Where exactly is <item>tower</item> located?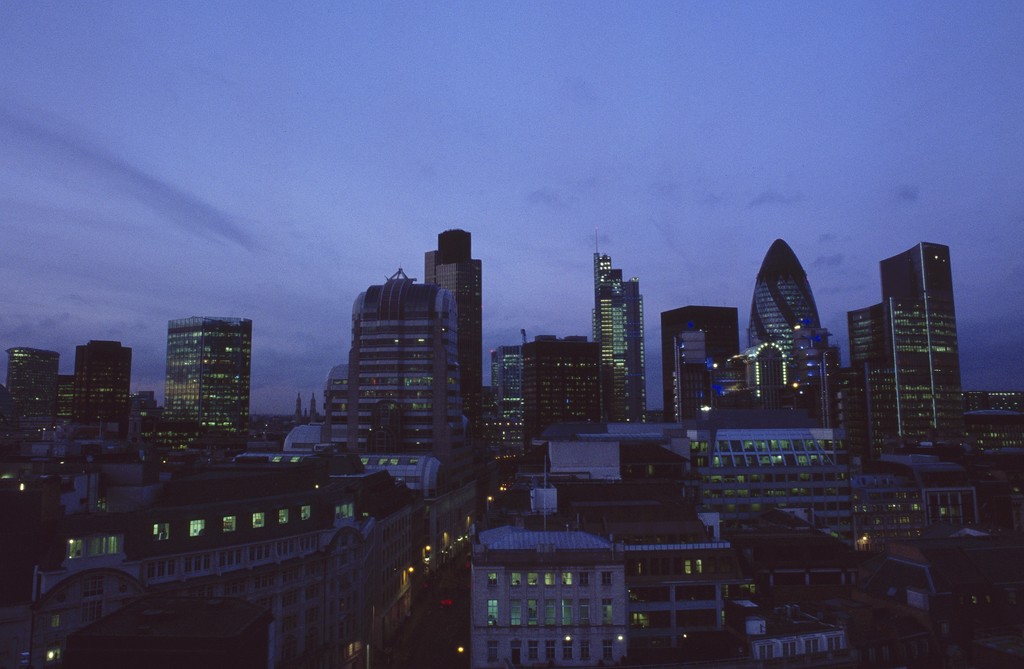
Its bounding box is (left=748, top=235, right=823, bottom=389).
